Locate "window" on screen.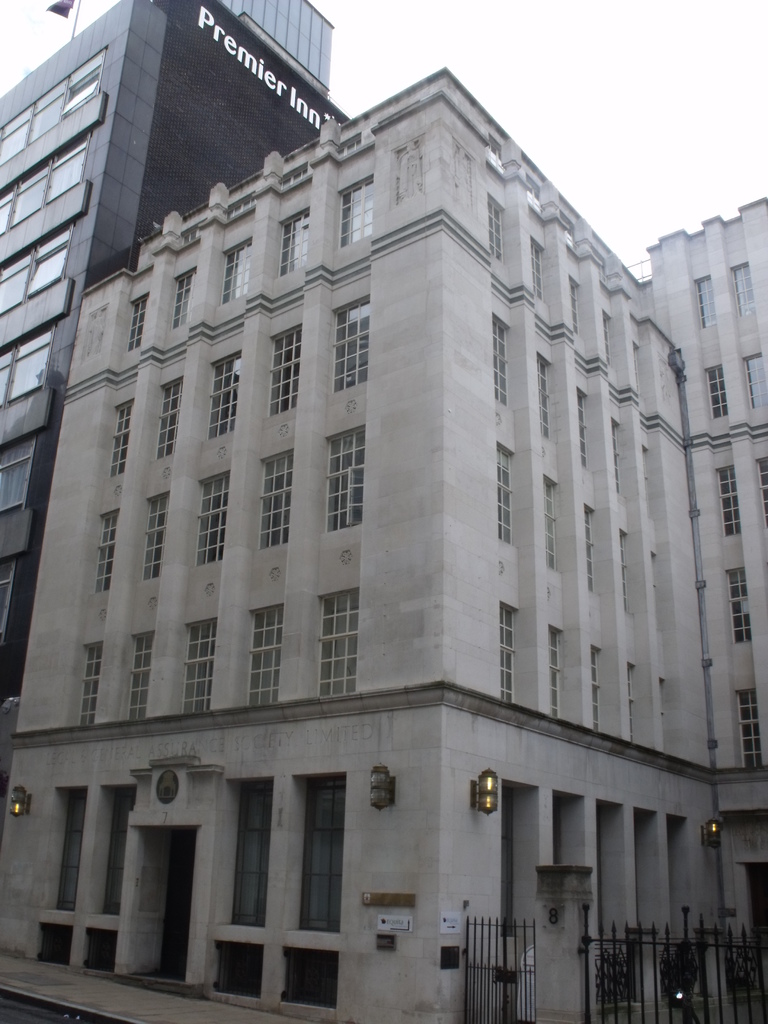
On screen at detection(59, 799, 78, 911).
